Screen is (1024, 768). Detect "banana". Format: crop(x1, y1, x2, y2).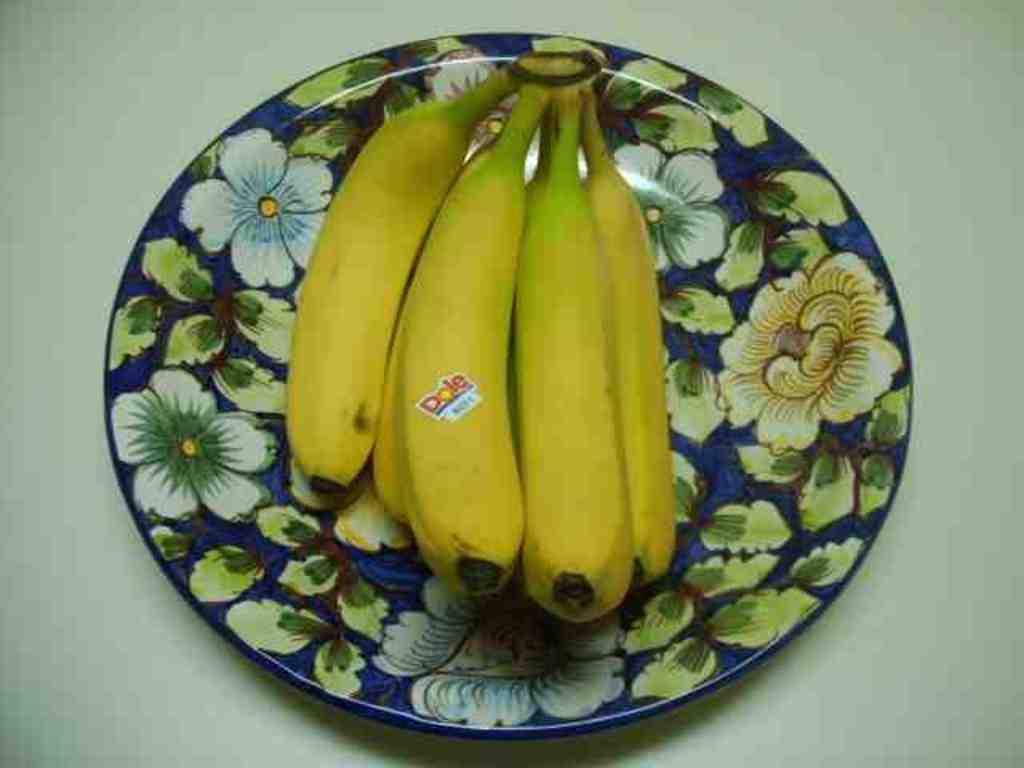
crop(514, 90, 635, 627).
